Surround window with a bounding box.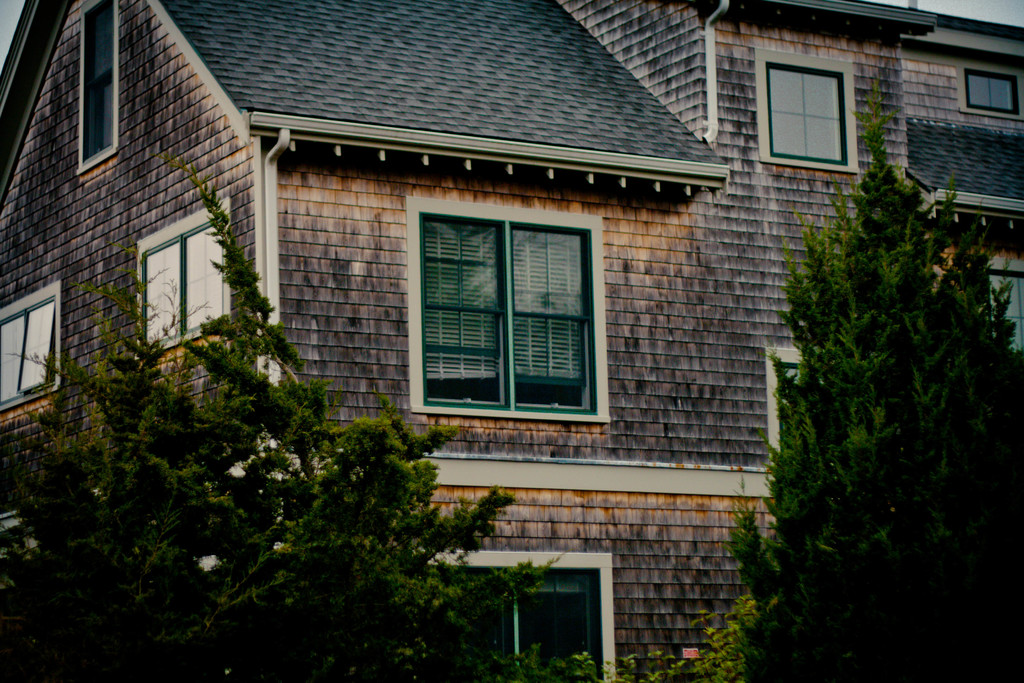
(767, 348, 806, 458).
